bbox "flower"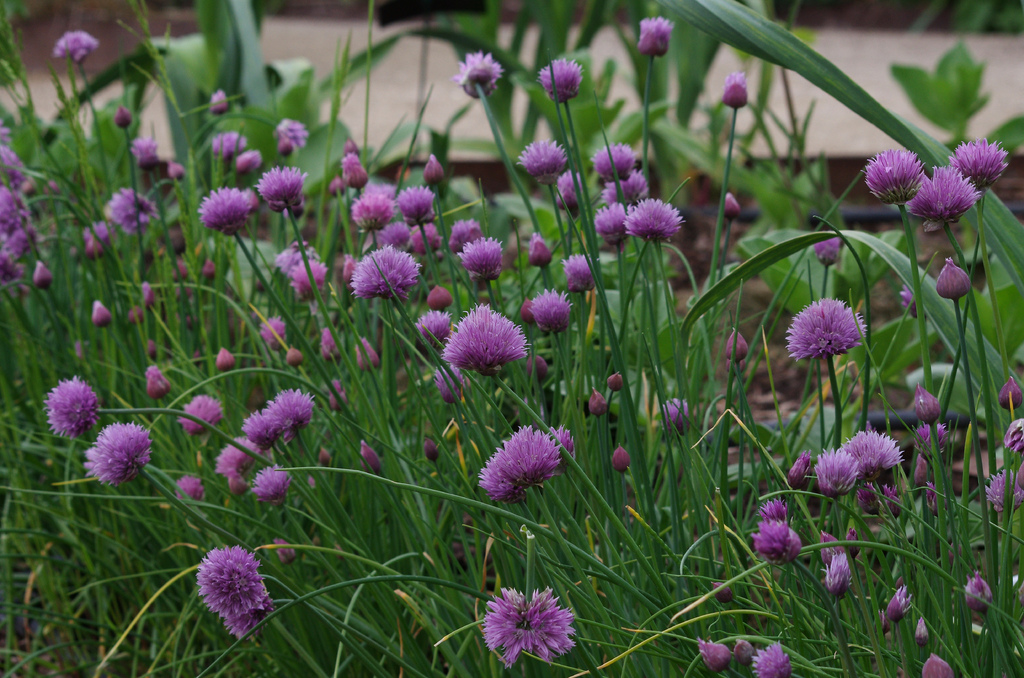
locate(822, 554, 856, 597)
